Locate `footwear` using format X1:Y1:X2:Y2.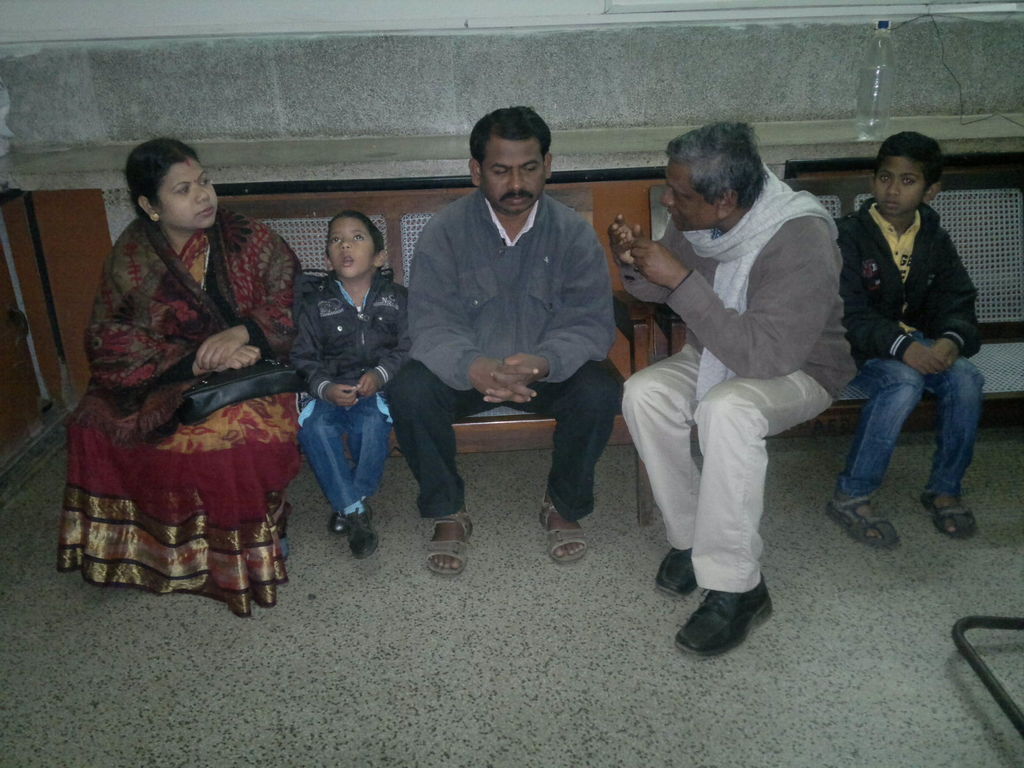
425:503:475:577.
